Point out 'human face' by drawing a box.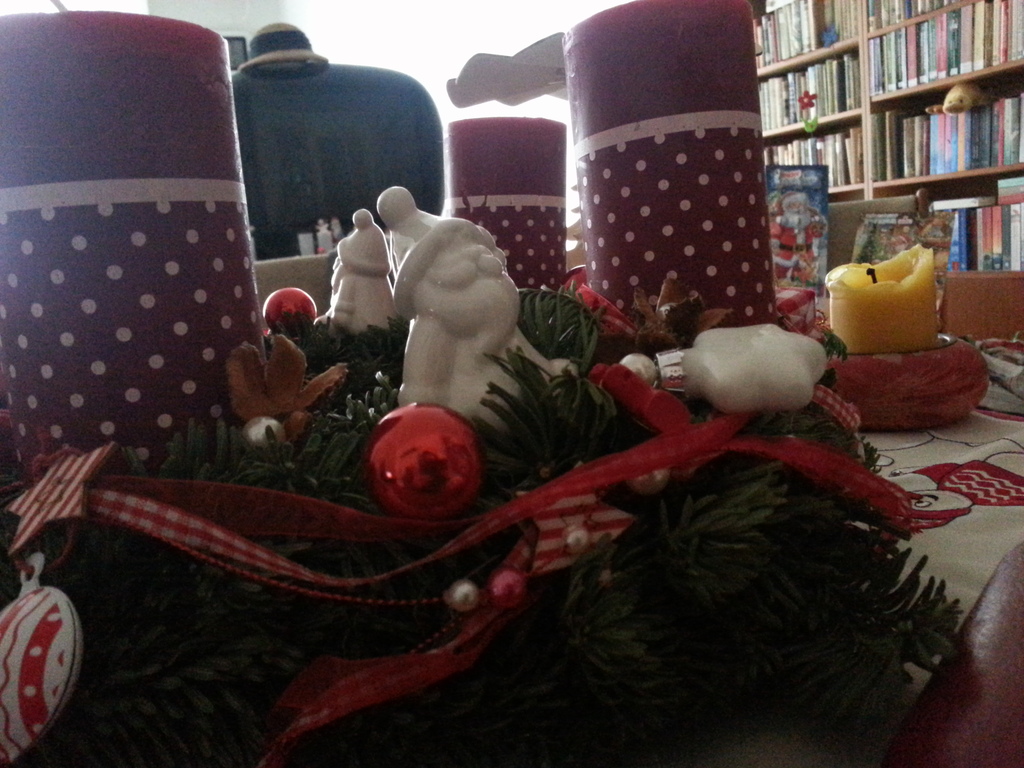
{"x1": 781, "y1": 197, "x2": 808, "y2": 222}.
